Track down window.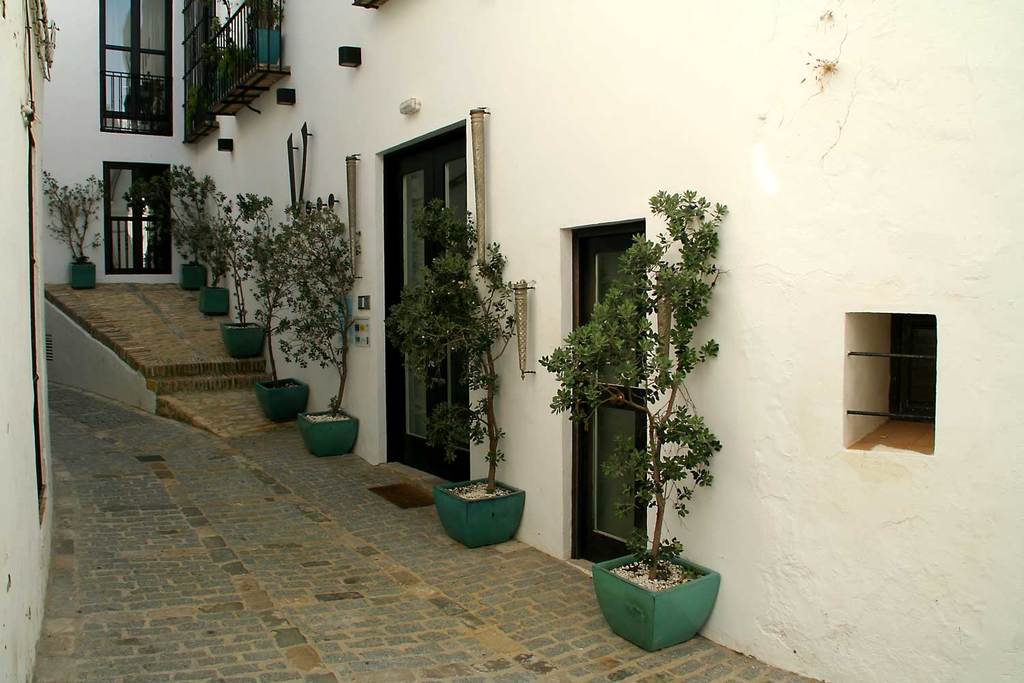
Tracked to (left=851, top=305, right=935, bottom=451).
